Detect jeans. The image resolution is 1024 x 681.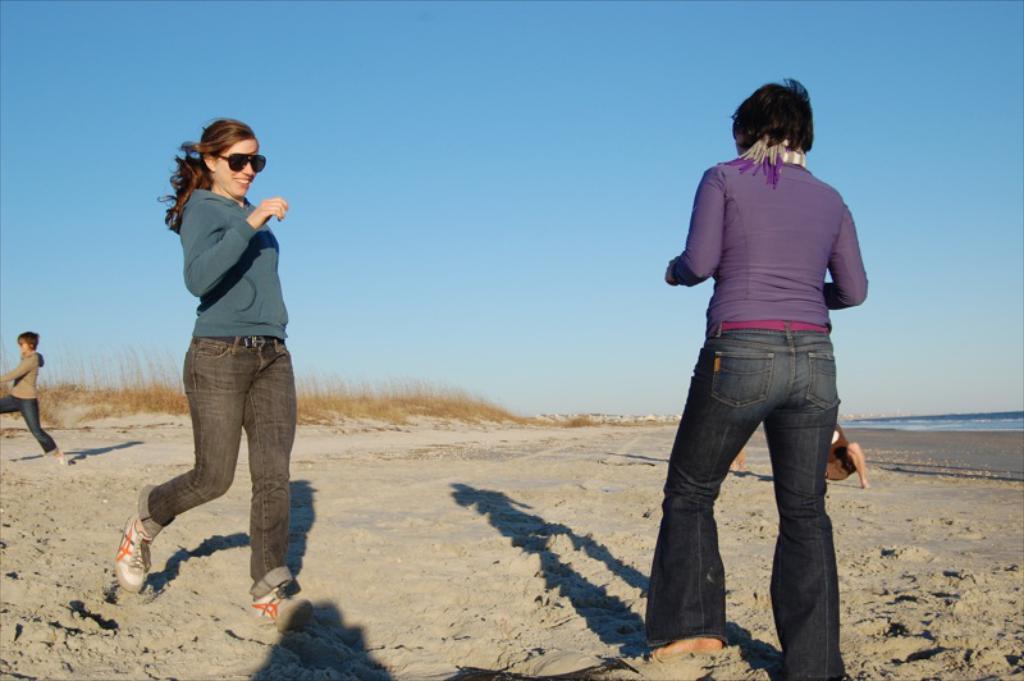
[left=650, top=319, right=868, bottom=669].
